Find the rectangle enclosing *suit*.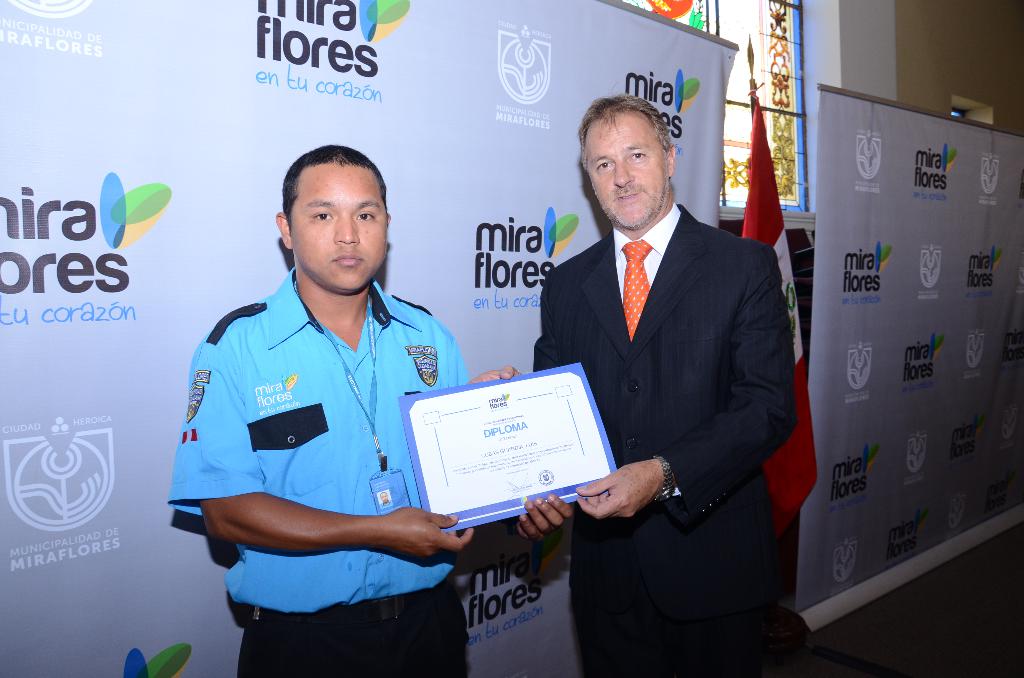
<box>523,110,791,650</box>.
